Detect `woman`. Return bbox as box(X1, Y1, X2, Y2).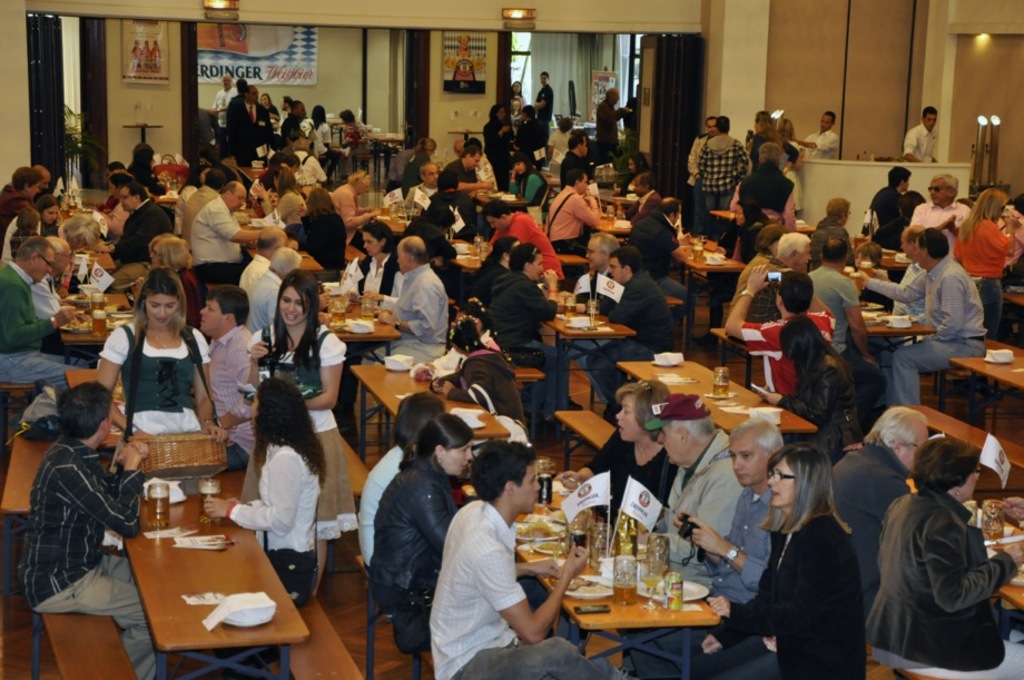
box(88, 269, 224, 467).
